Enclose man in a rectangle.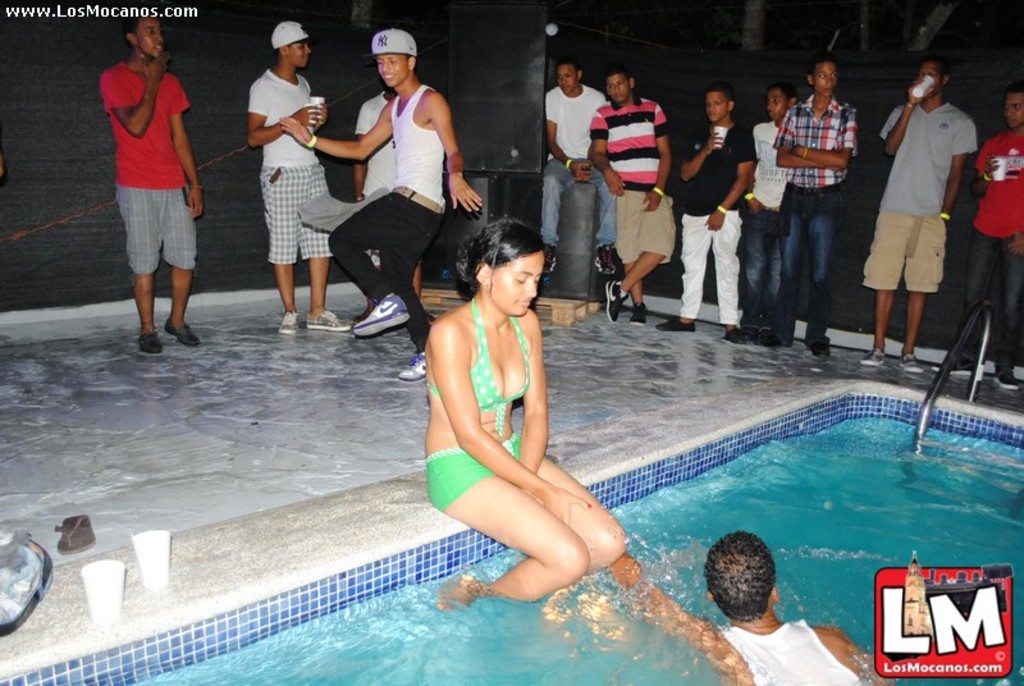
<box>961,82,1023,406</box>.
